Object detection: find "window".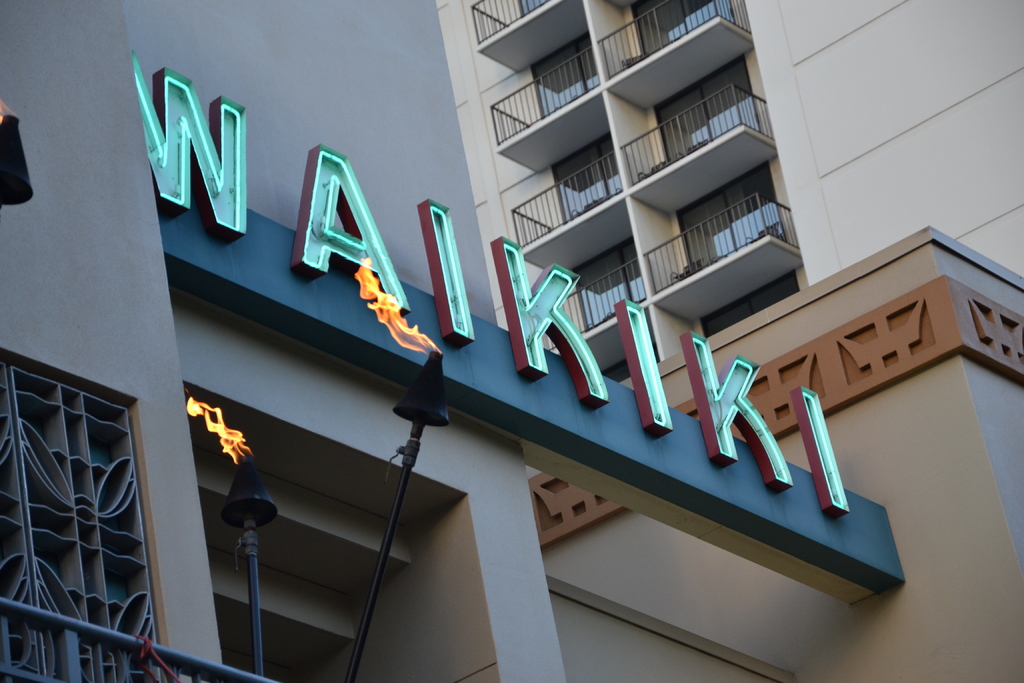
x1=510, y1=0, x2=550, y2=20.
